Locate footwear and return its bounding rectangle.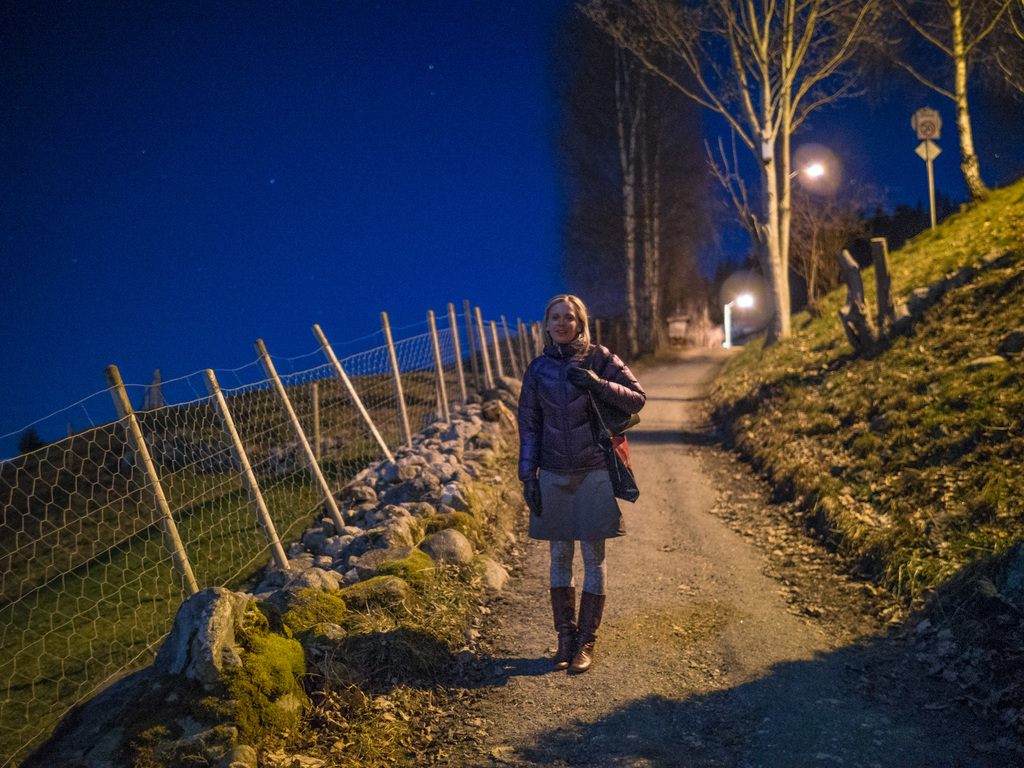
locate(570, 593, 609, 674).
